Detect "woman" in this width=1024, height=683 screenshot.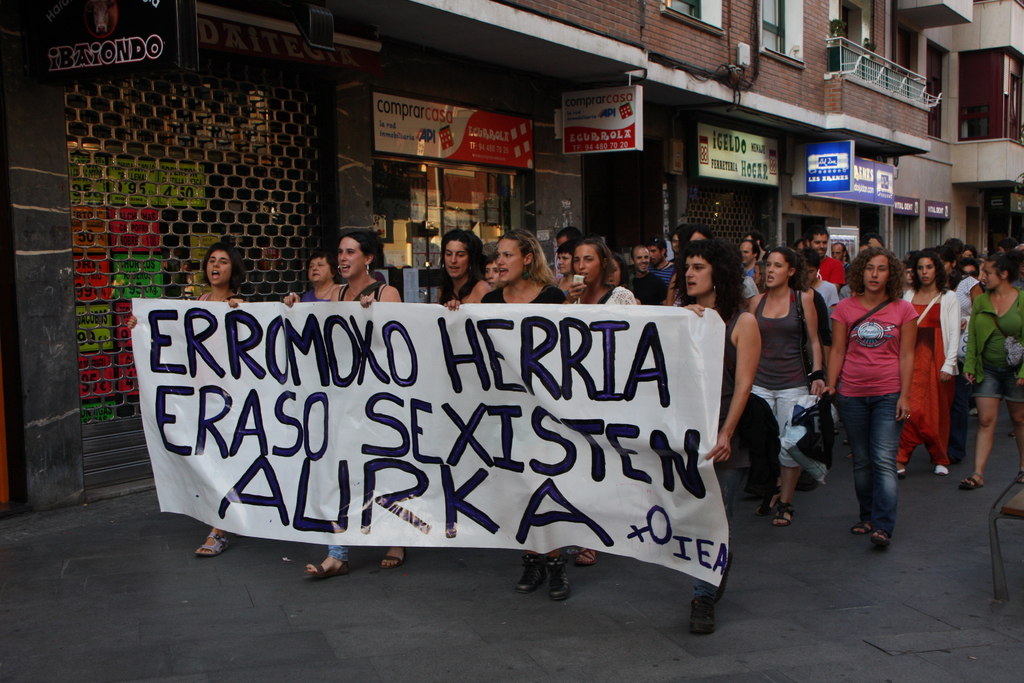
Detection: detection(444, 232, 577, 596).
